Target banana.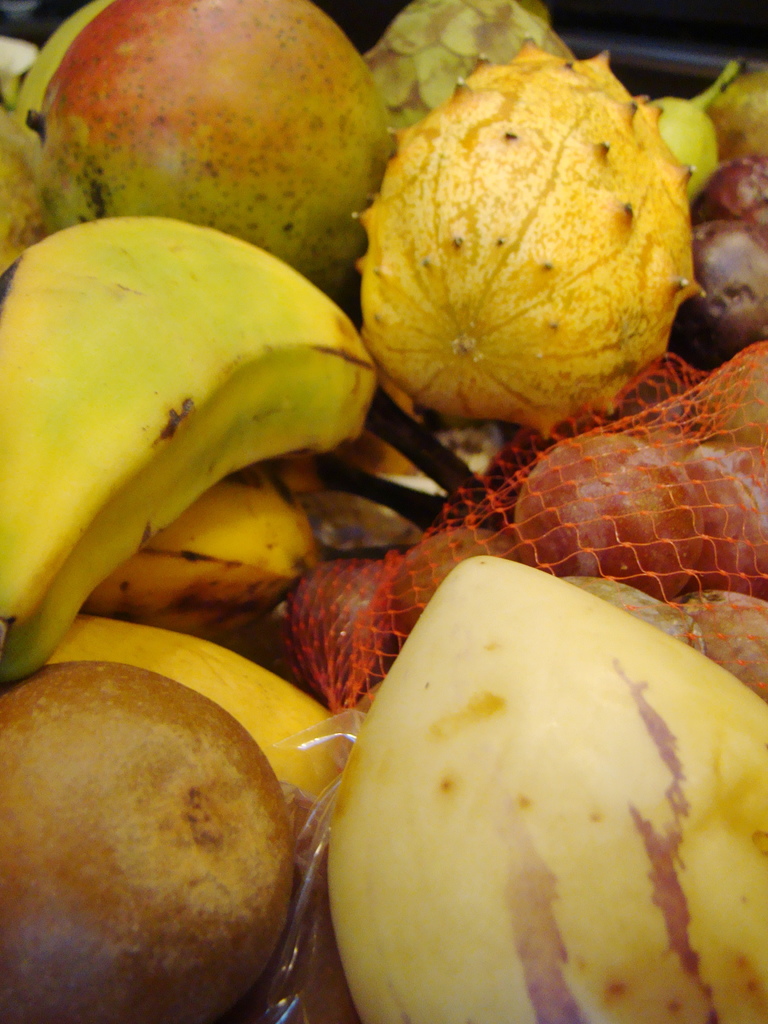
Target region: <region>42, 613, 347, 805</region>.
